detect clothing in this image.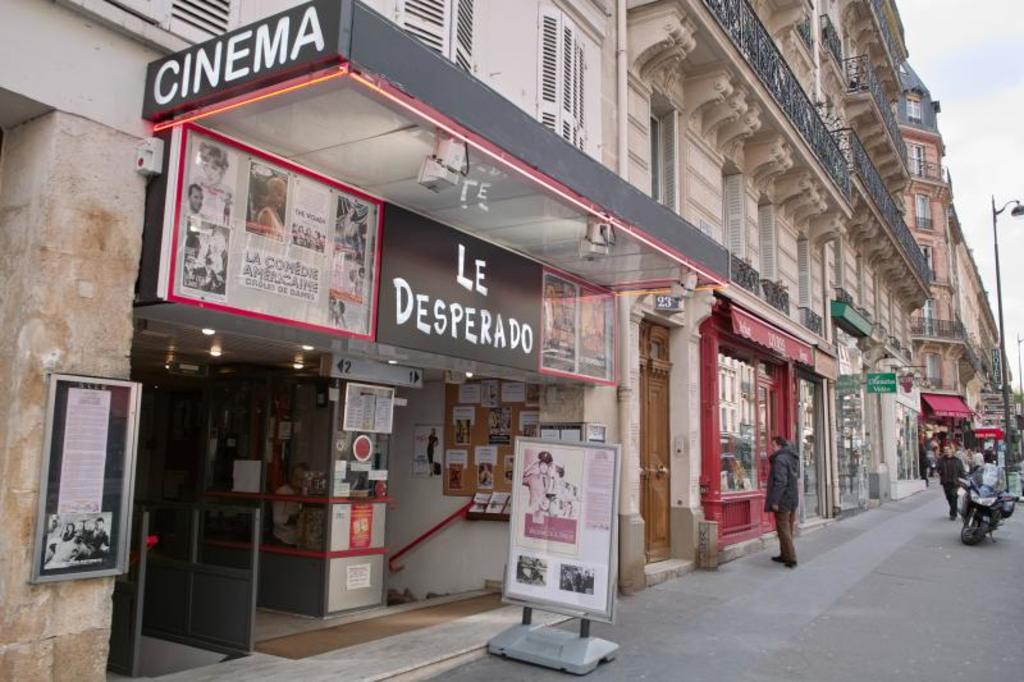
Detection: {"x1": 965, "y1": 454, "x2": 987, "y2": 468}.
